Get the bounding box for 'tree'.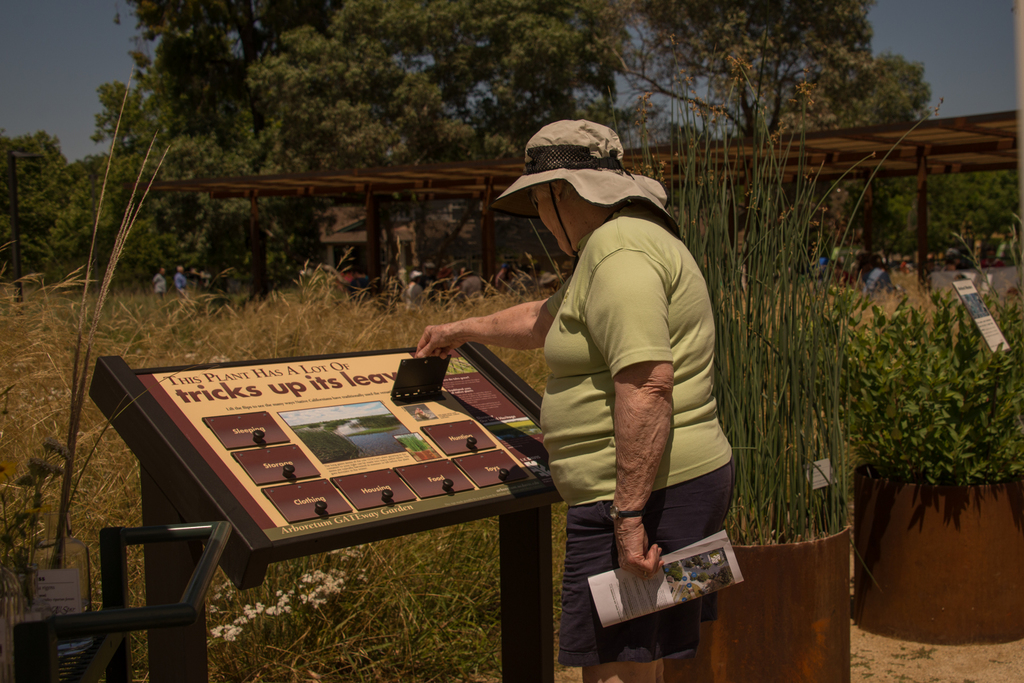
x1=609, y1=0, x2=927, y2=145.
